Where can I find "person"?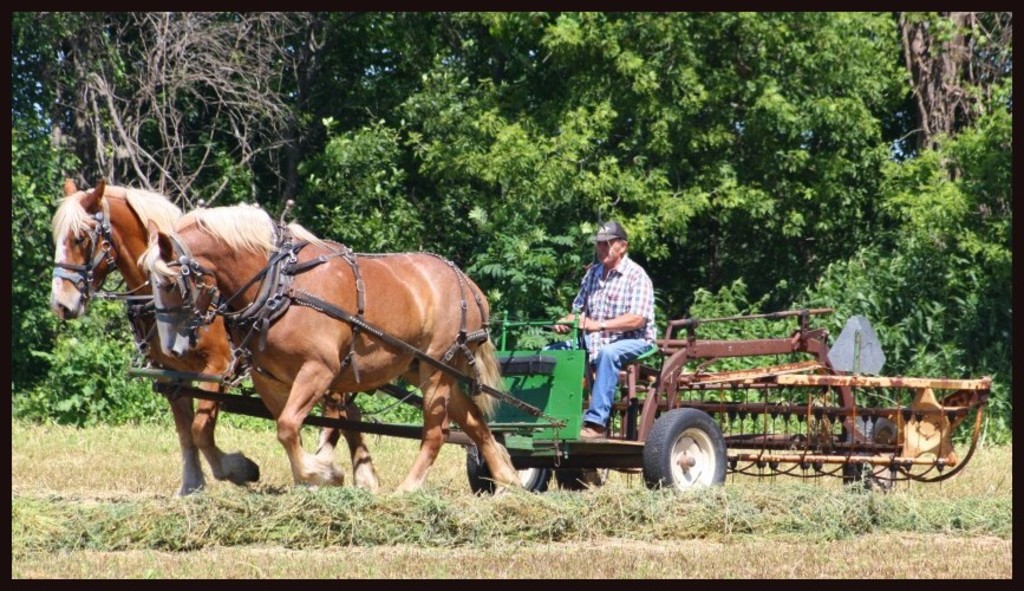
You can find it at {"left": 578, "top": 220, "right": 660, "bottom": 396}.
